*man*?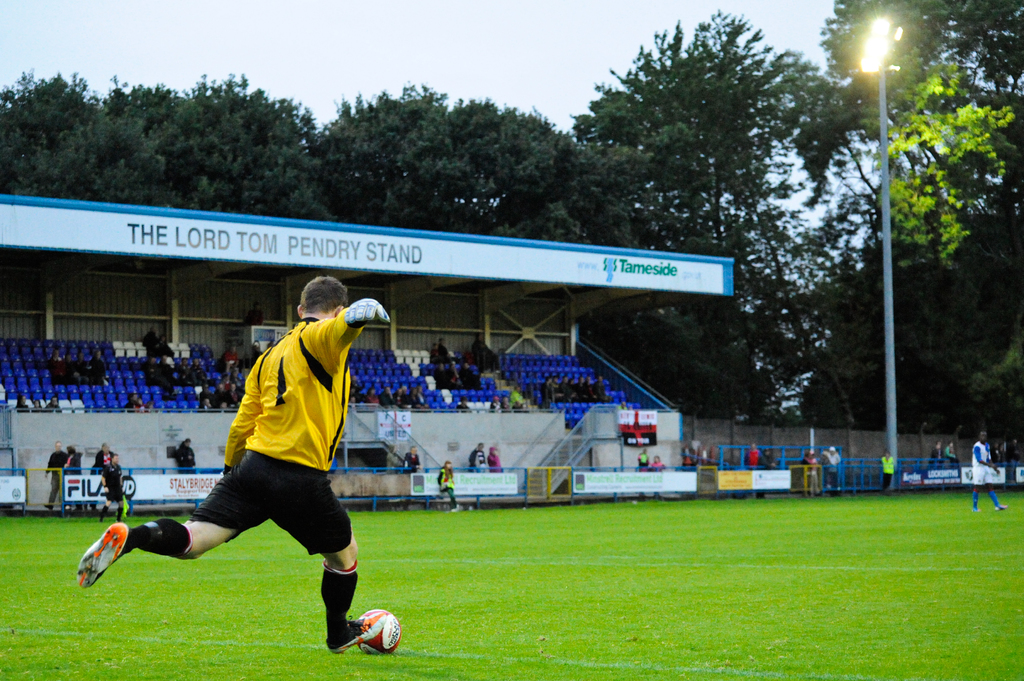
<region>49, 355, 63, 386</region>
